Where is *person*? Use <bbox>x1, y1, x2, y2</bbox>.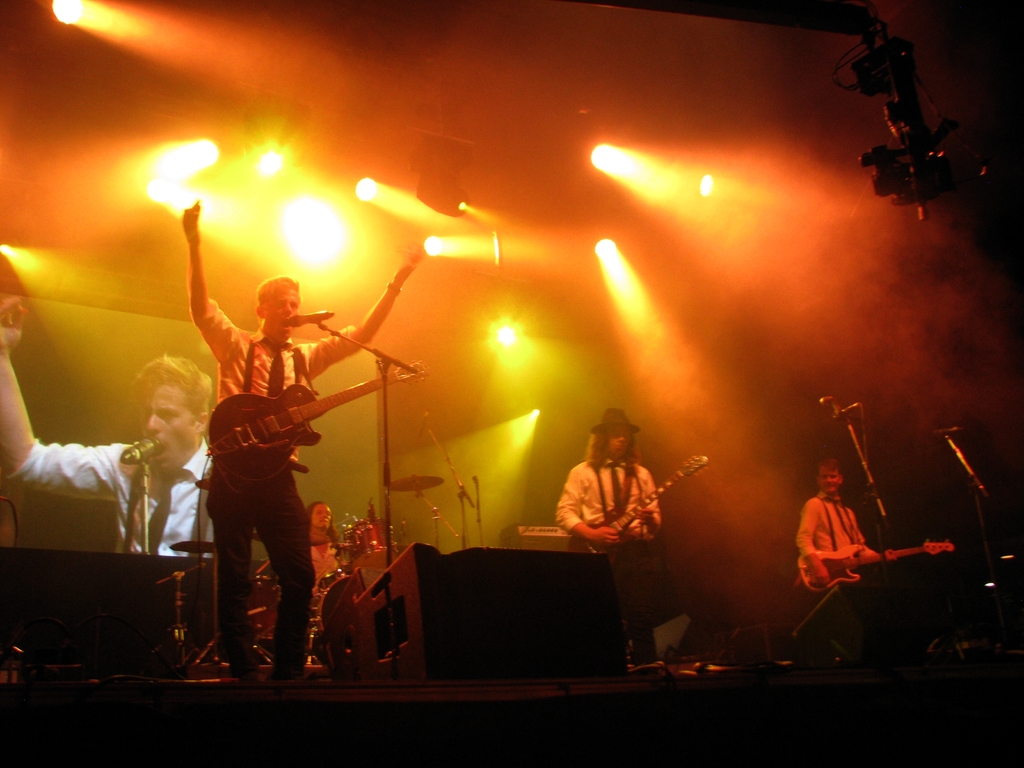
<bbox>553, 405, 664, 666</bbox>.
